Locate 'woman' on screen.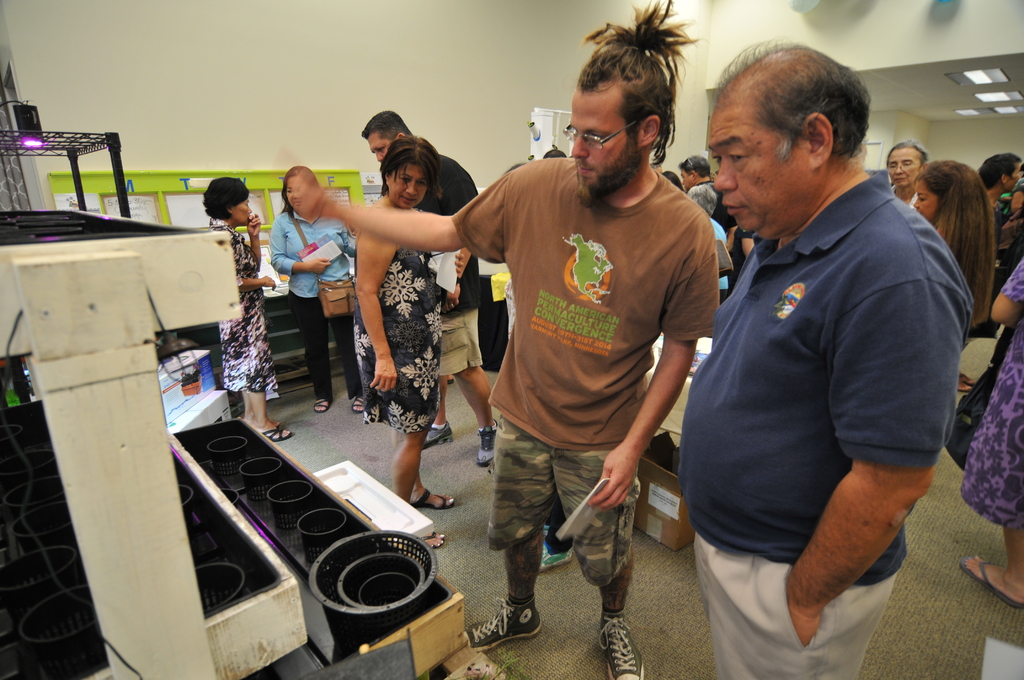
On screen at left=952, top=245, right=1023, bottom=608.
